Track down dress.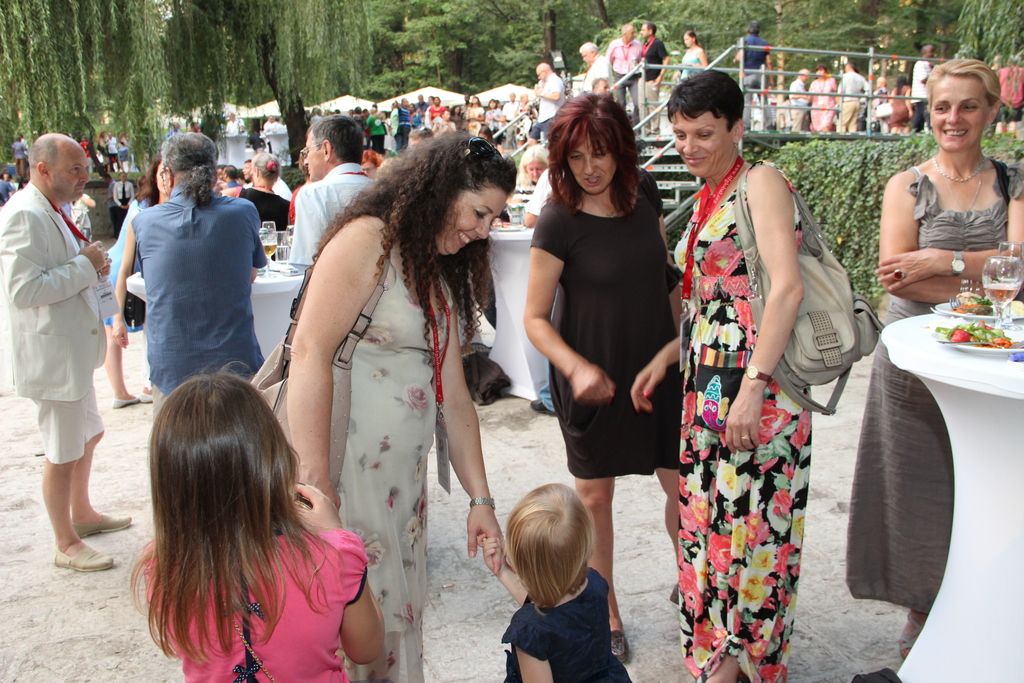
Tracked to rect(104, 195, 143, 334).
